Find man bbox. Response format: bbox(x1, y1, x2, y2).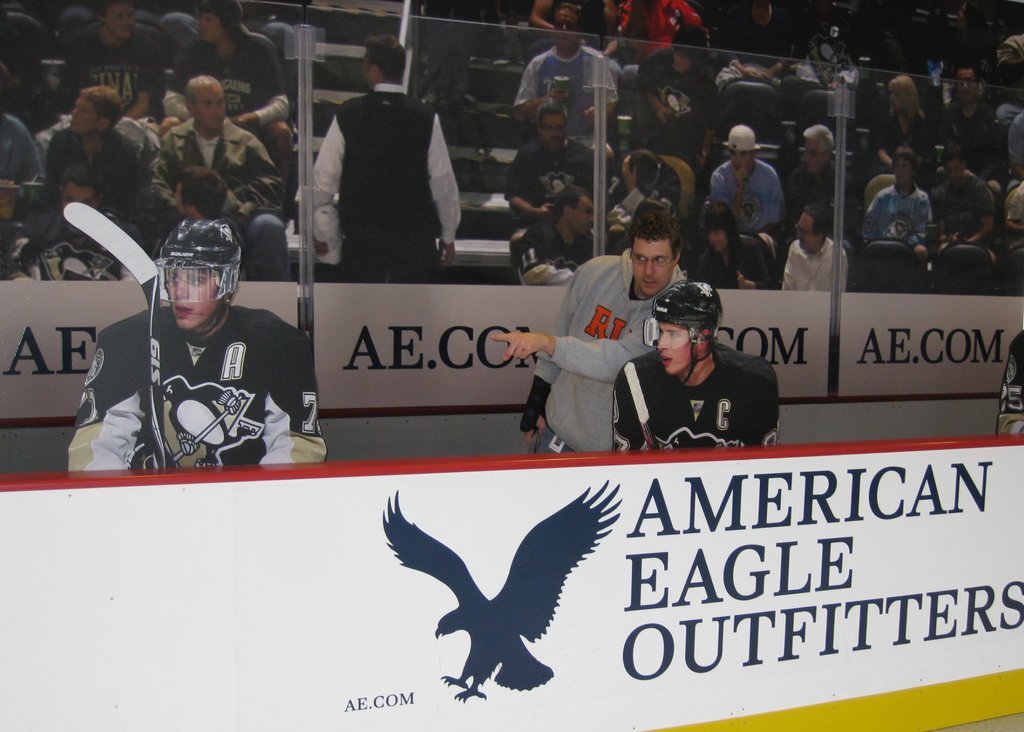
bbox(931, 63, 999, 170).
